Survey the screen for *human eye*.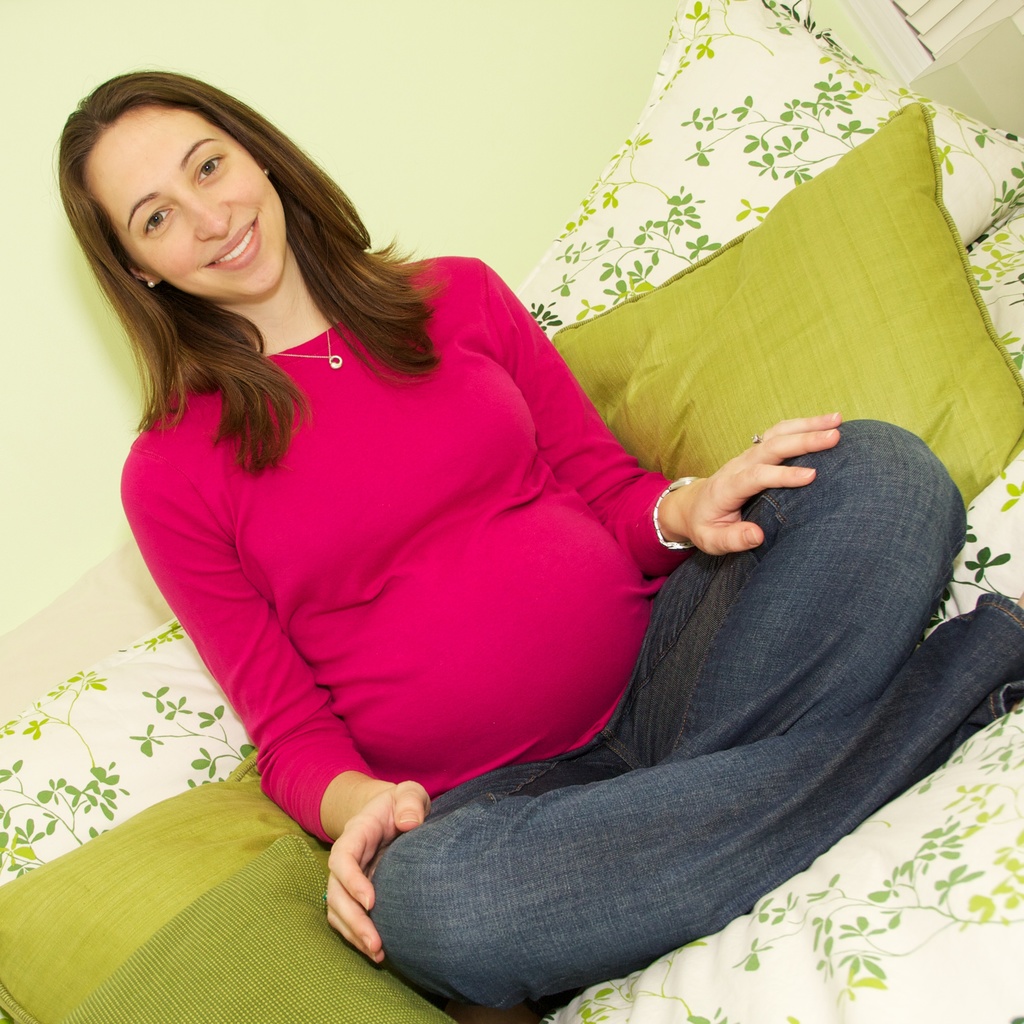
Survey found: rect(195, 154, 232, 187).
